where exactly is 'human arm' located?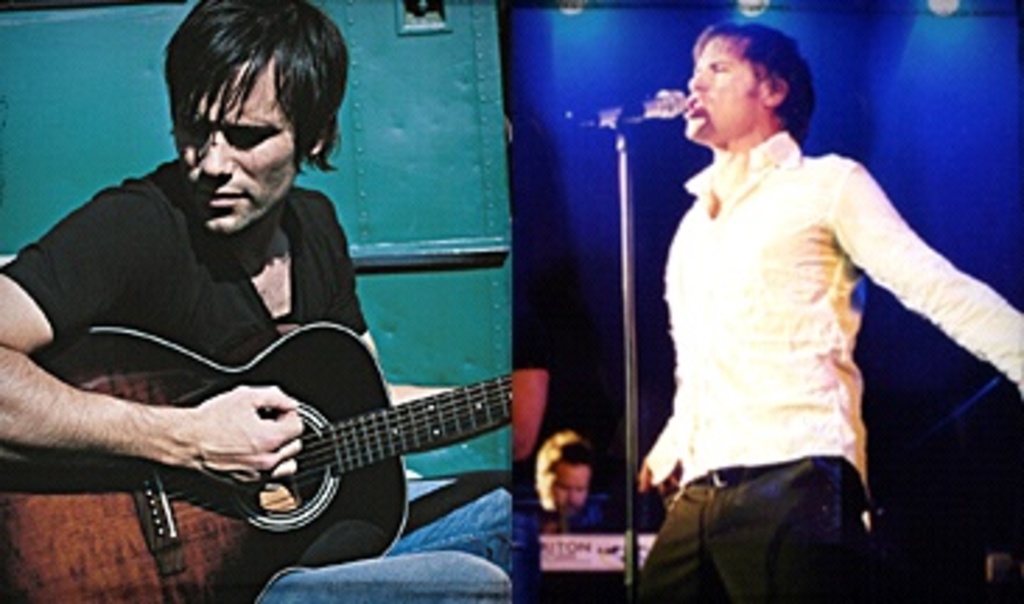
Its bounding box is bbox(828, 159, 1021, 391).
